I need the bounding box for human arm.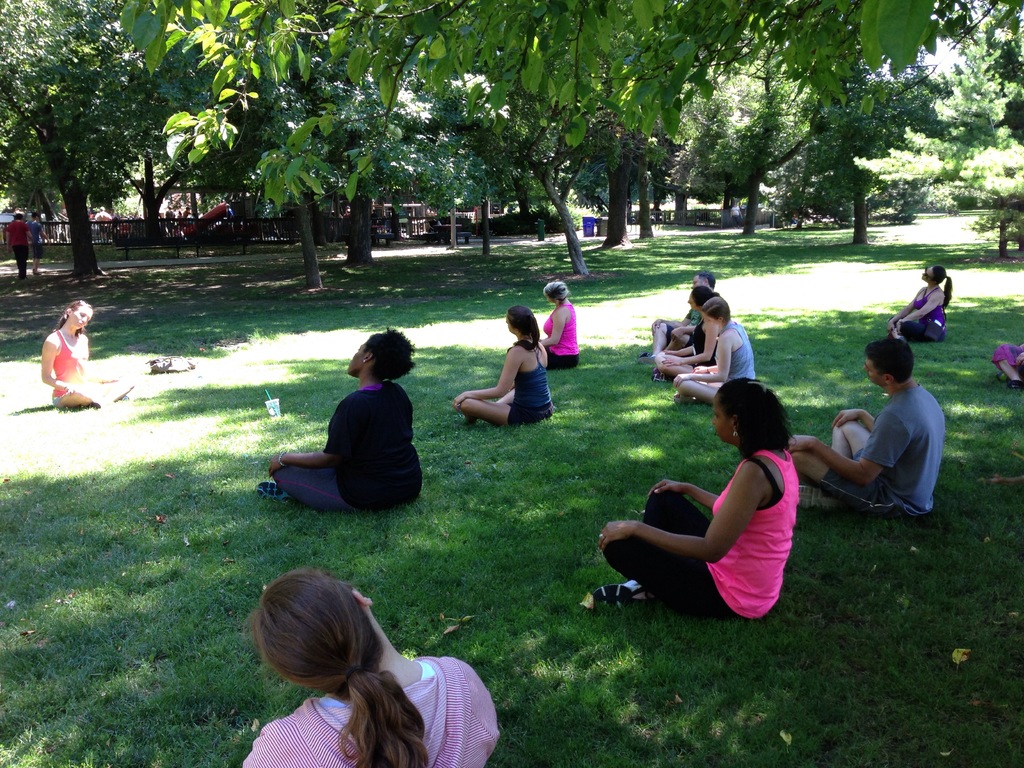
Here it is: [898,294,945,332].
